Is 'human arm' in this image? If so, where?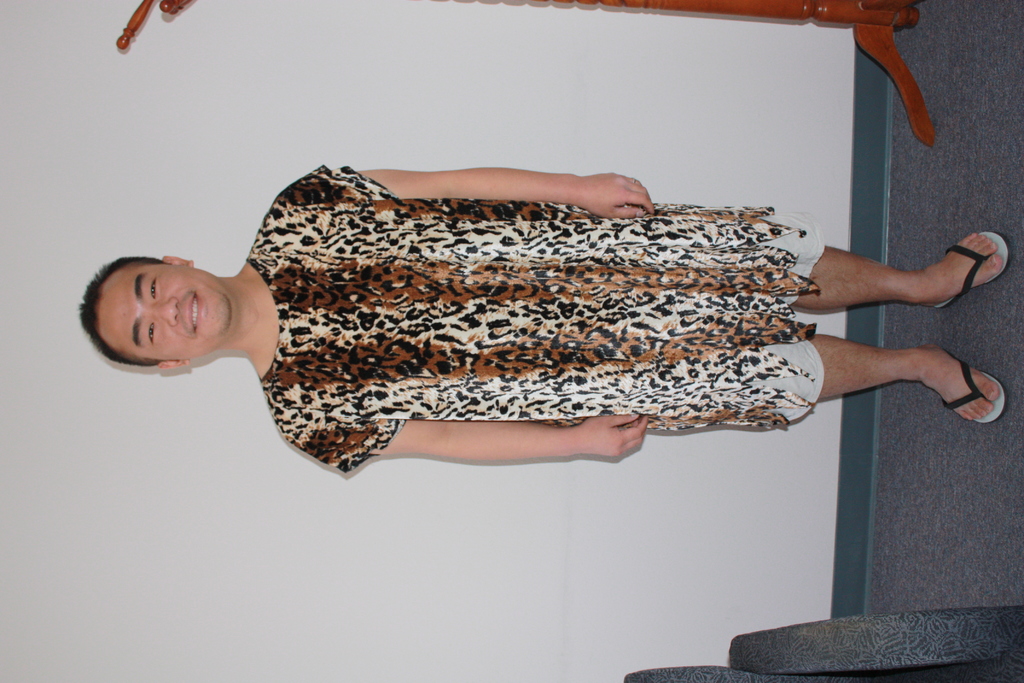
Yes, at [276,399,657,468].
